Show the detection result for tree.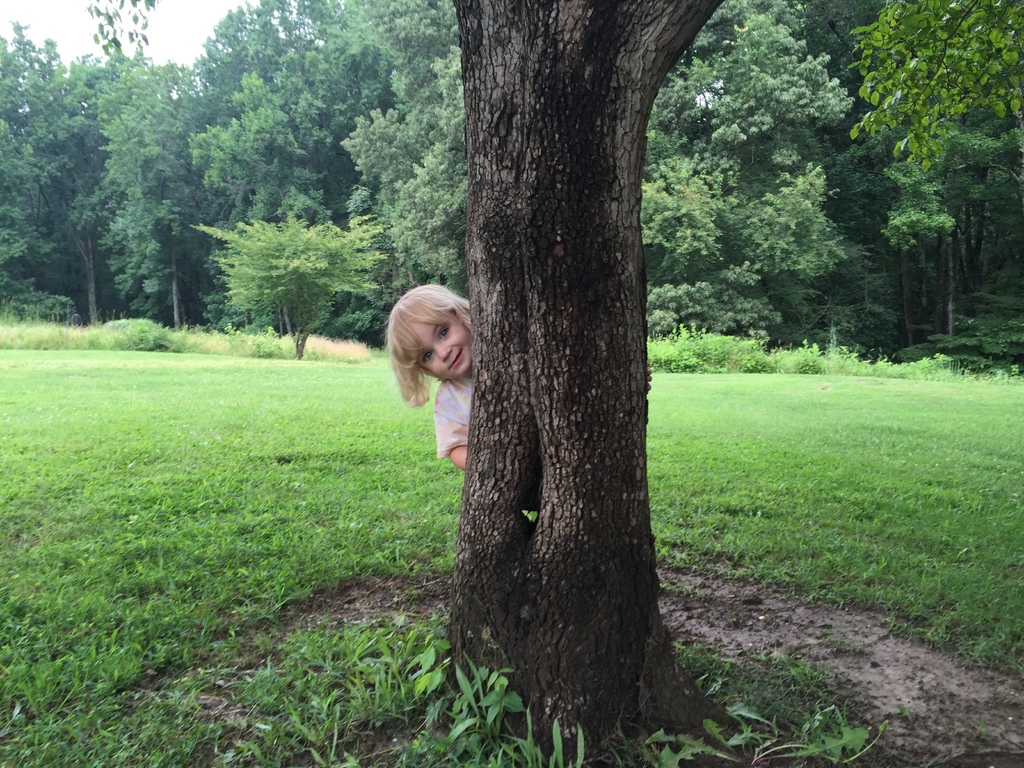
bbox=(83, 0, 201, 301).
